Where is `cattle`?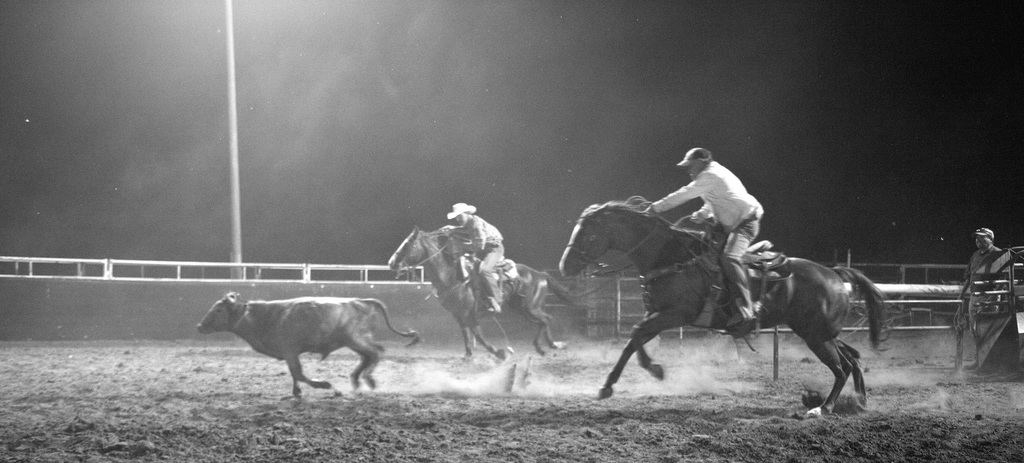
box=[387, 227, 593, 361].
